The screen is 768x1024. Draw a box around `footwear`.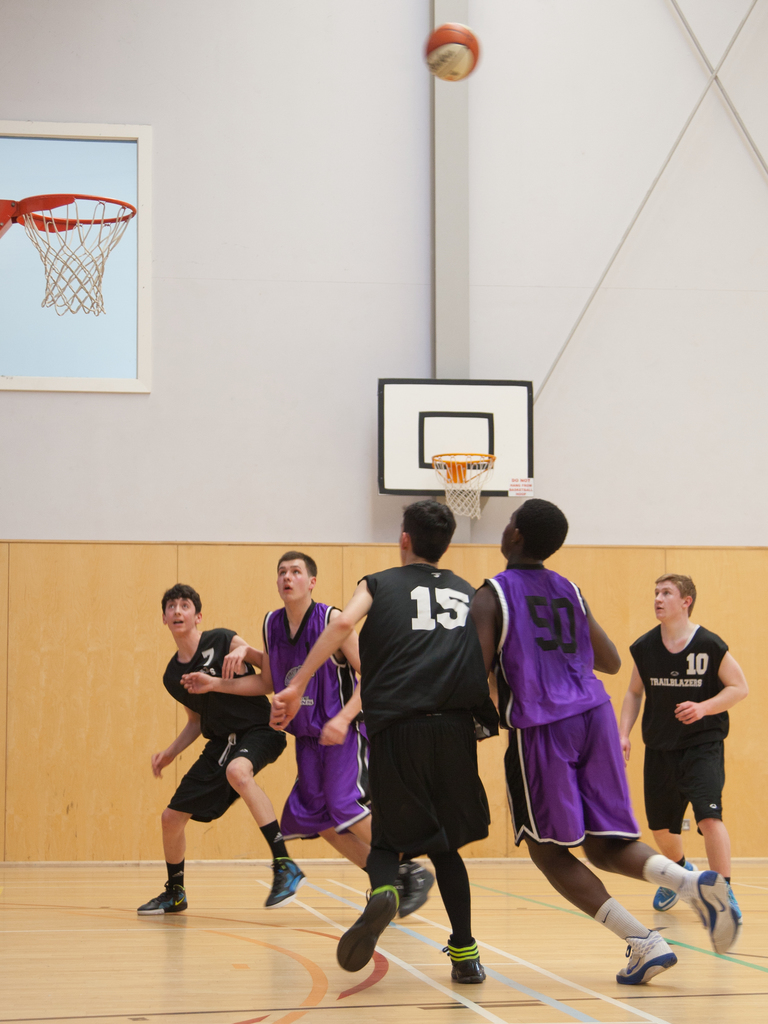
detection(266, 847, 308, 908).
